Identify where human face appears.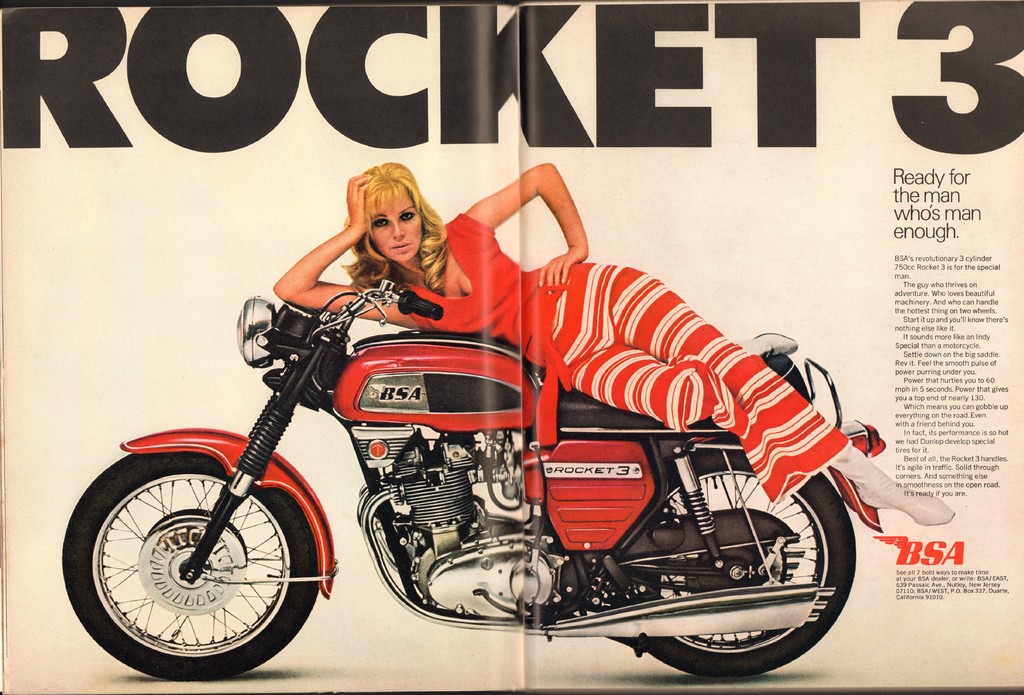
Appears at {"left": 366, "top": 184, "right": 424, "bottom": 261}.
